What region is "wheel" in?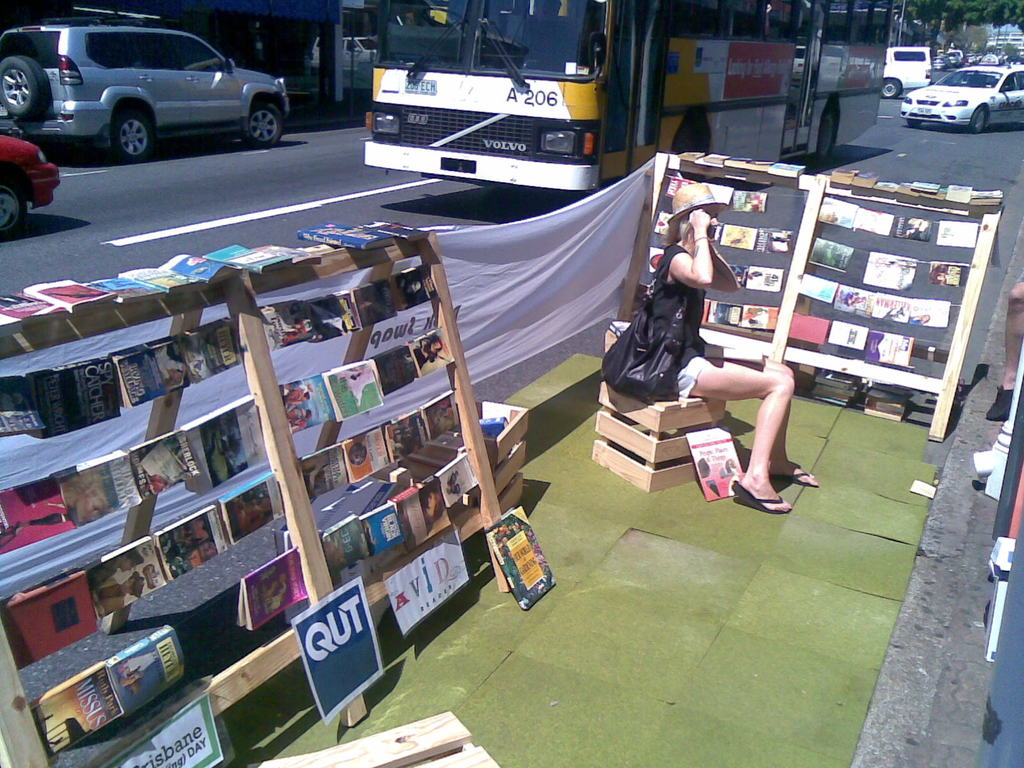
Rect(906, 116, 919, 127).
